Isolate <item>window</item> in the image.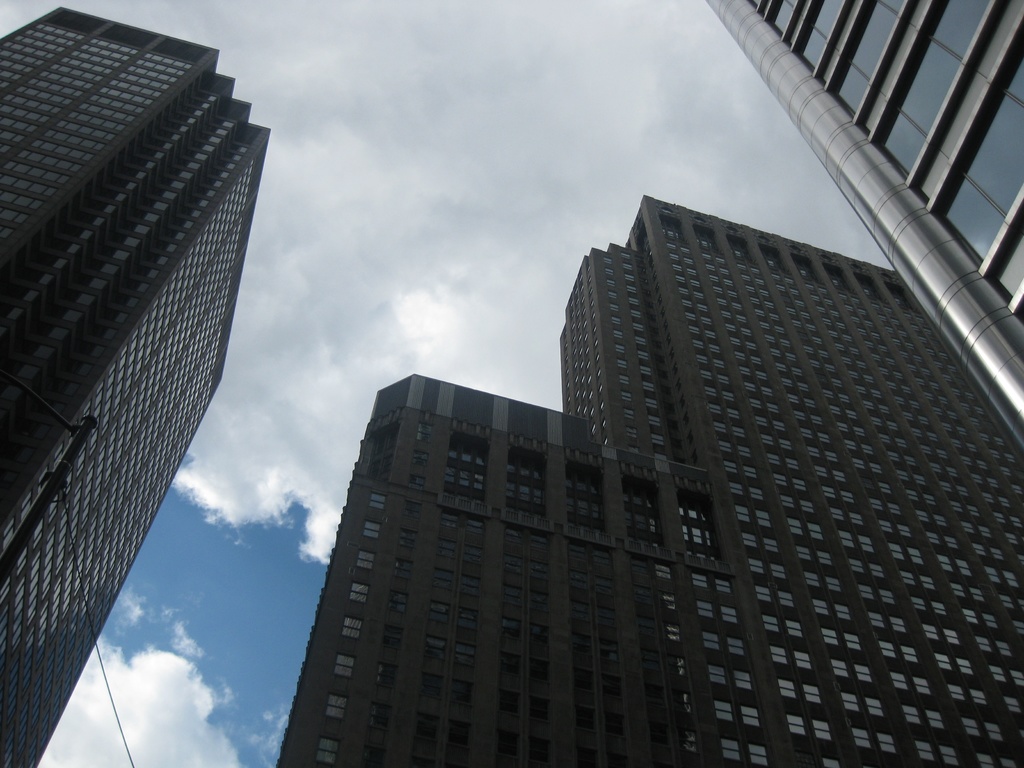
Isolated region: [874, 0, 998, 179].
